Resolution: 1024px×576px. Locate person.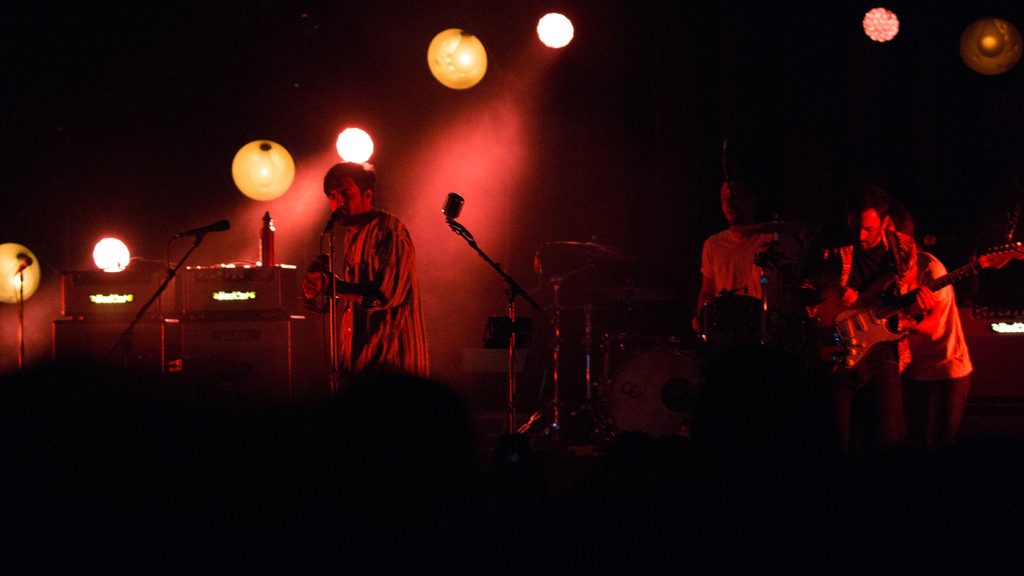
x1=839, y1=183, x2=914, y2=440.
